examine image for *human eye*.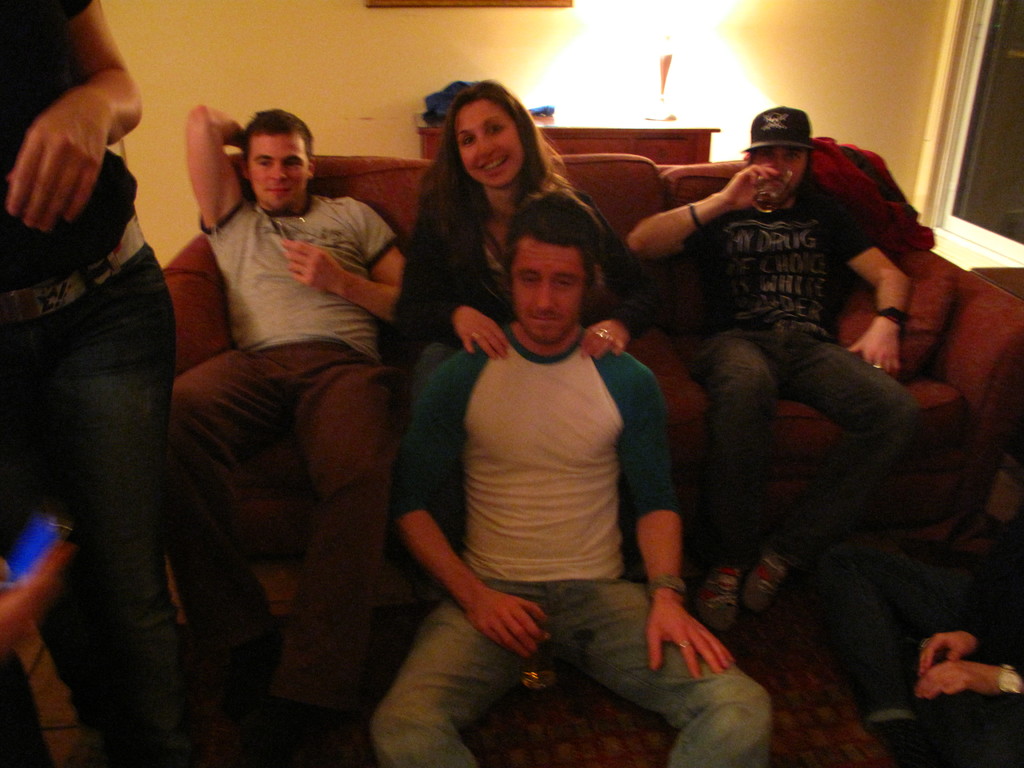
Examination result: select_region(258, 160, 271, 168).
